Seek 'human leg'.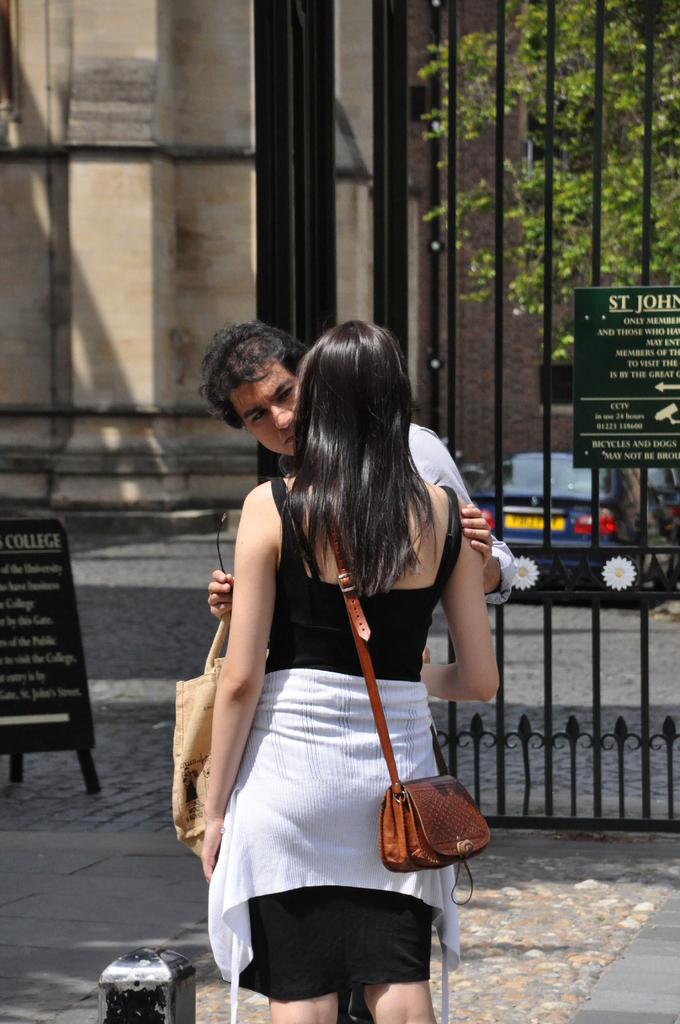
<region>268, 989, 336, 1023</region>.
